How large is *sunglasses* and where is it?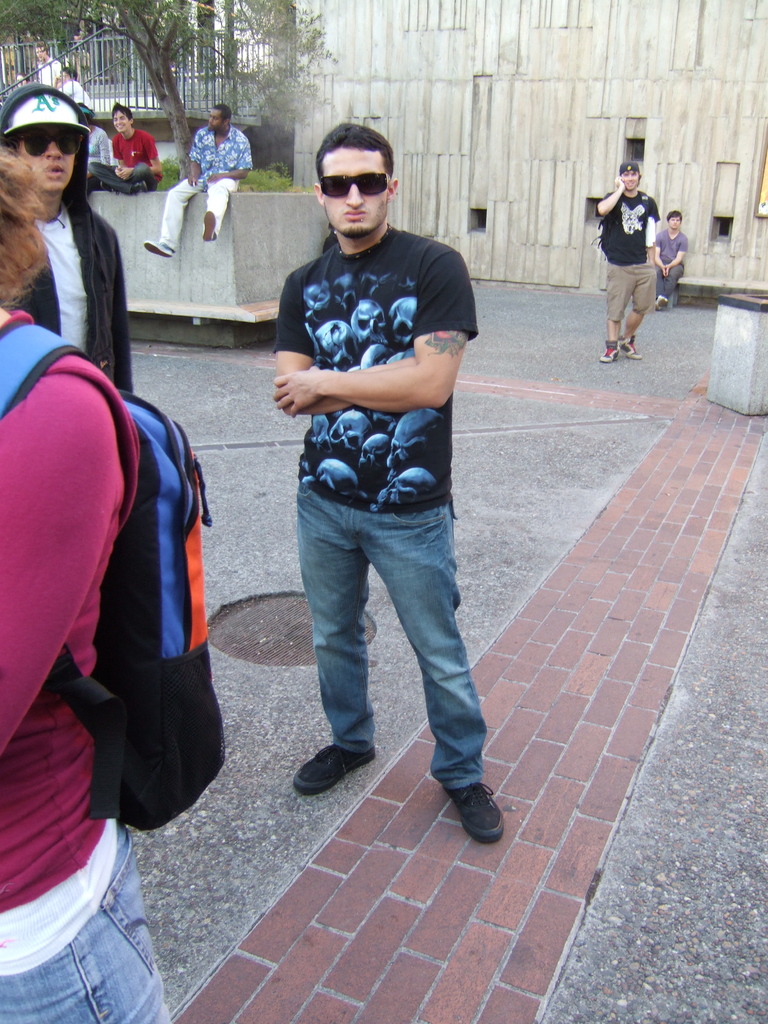
Bounding box: bbox=[6, 127, 86, 157].
